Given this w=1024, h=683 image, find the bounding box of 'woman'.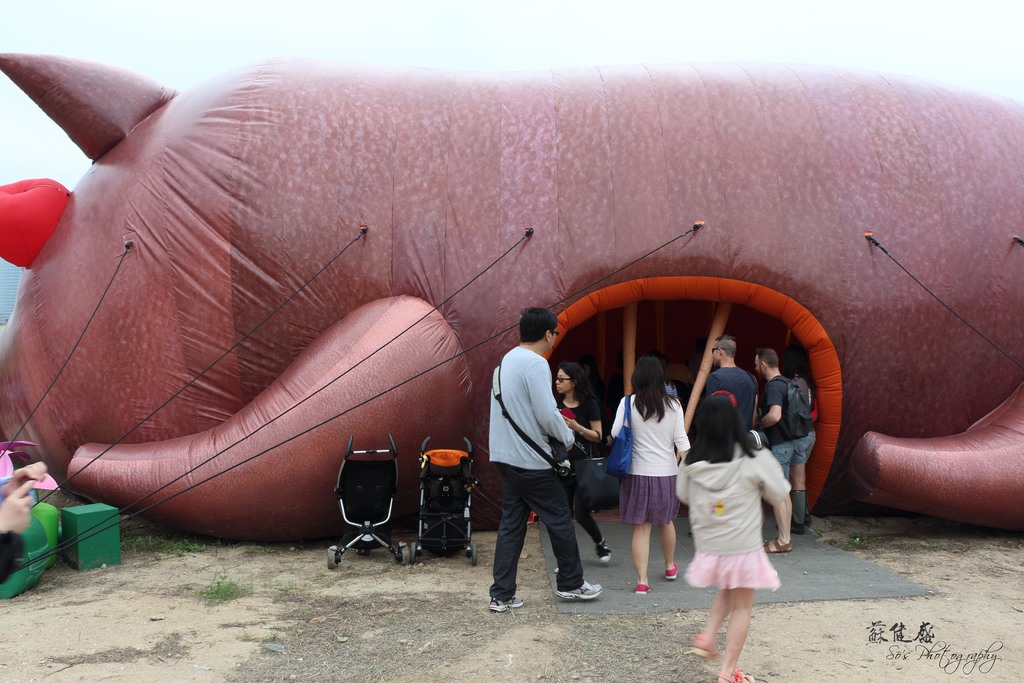
rect(613, 357, 701, 602).
